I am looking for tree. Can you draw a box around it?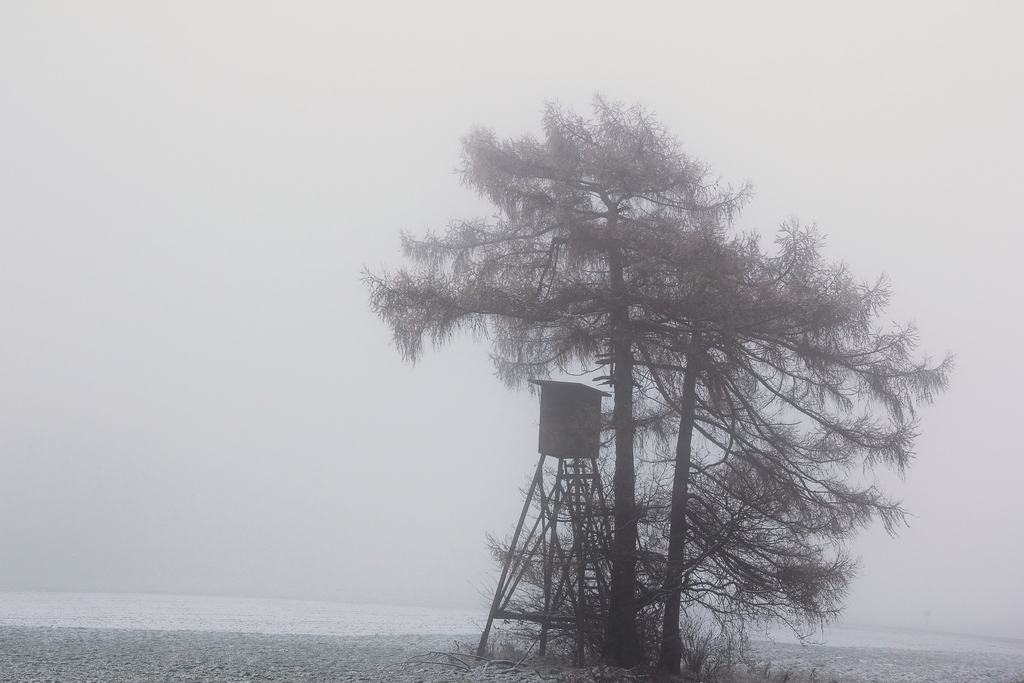
Sure, the bounding box is {"x1": 362, "y1": 82, "x2": 952, "y2": 664}.
